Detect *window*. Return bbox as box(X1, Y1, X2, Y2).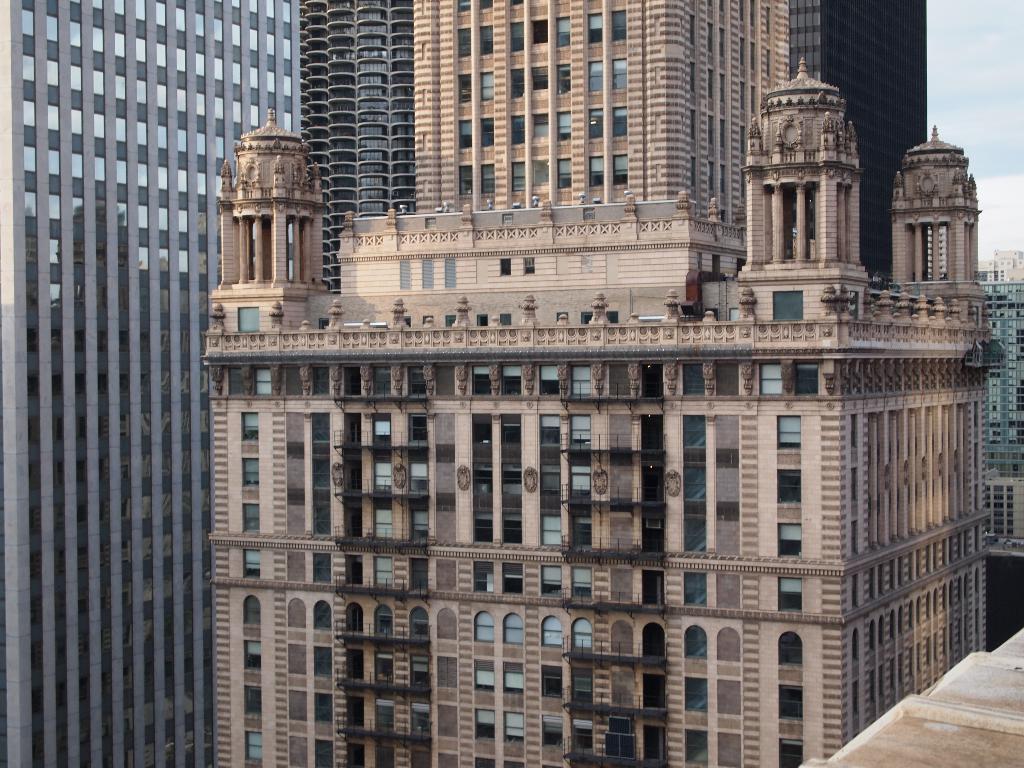
box(243, 597, 265, 627).
